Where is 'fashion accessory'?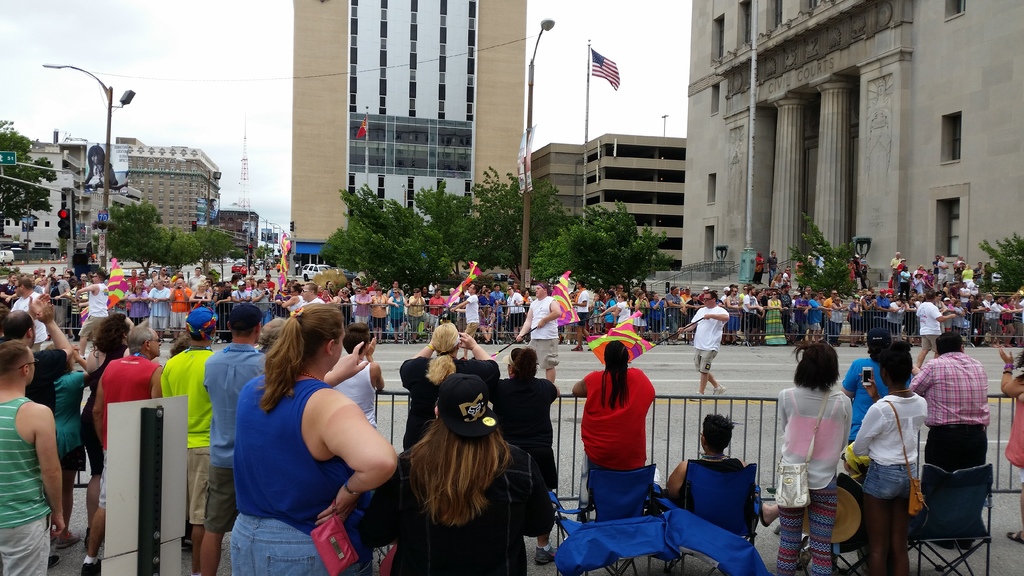
bbox(186, 303, 216, 340).
